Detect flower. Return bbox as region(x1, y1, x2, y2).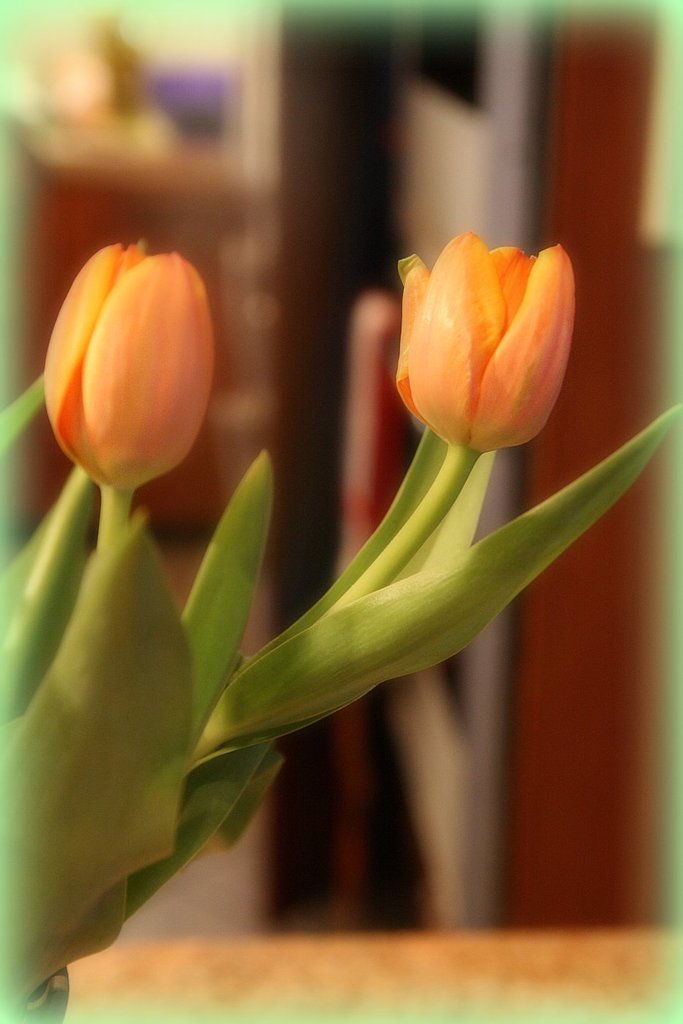
region(39, 235, 220, 498).
